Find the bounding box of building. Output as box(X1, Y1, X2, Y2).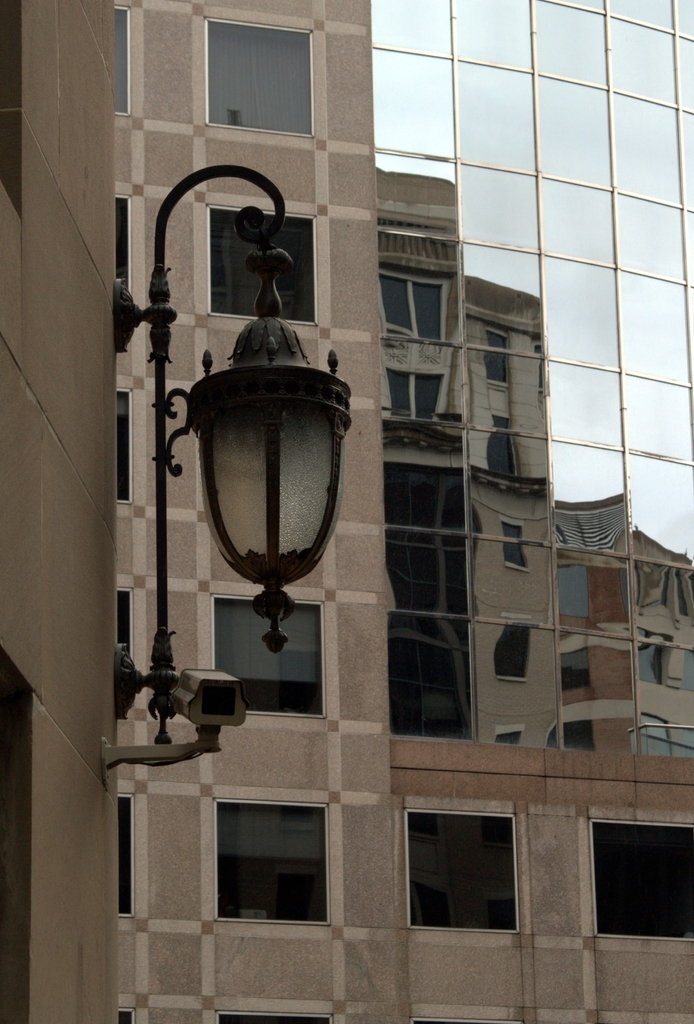
box(0, 0, 117, 1023).
